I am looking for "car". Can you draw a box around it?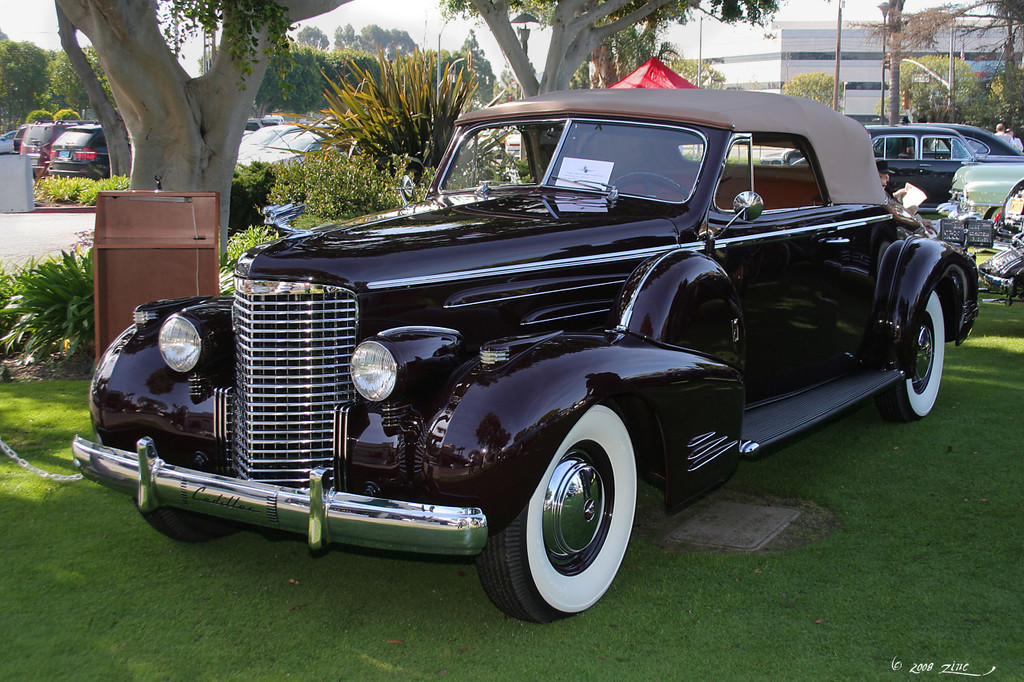
Sure, the bounding box is (x1=237, y1=125, x2=302, y2=161).
